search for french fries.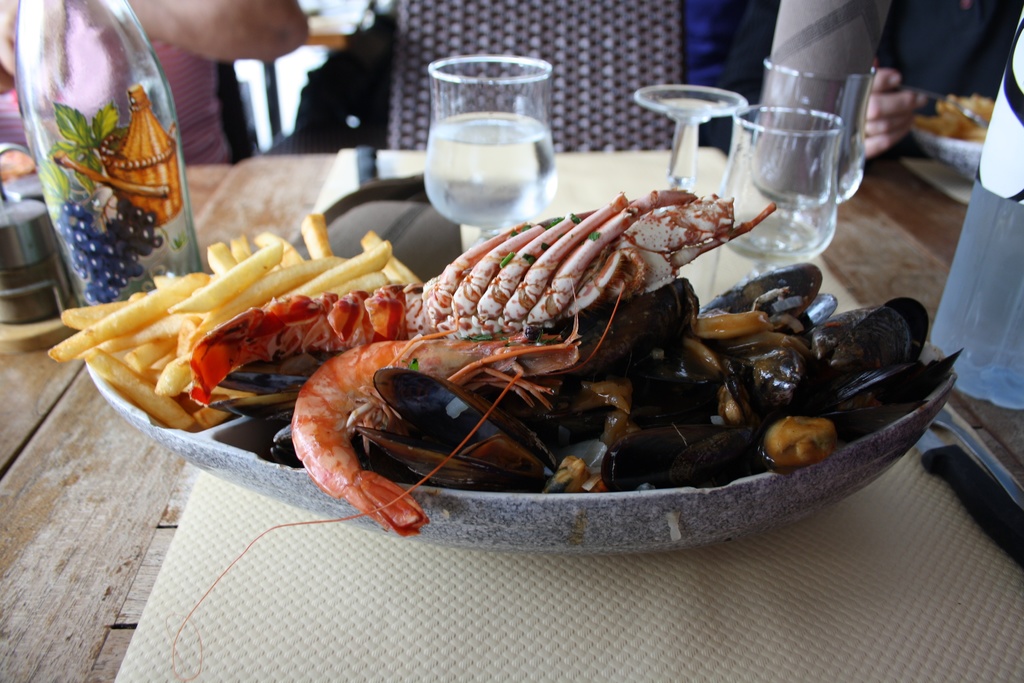
Found at locate(40, 274, 207, 369).
